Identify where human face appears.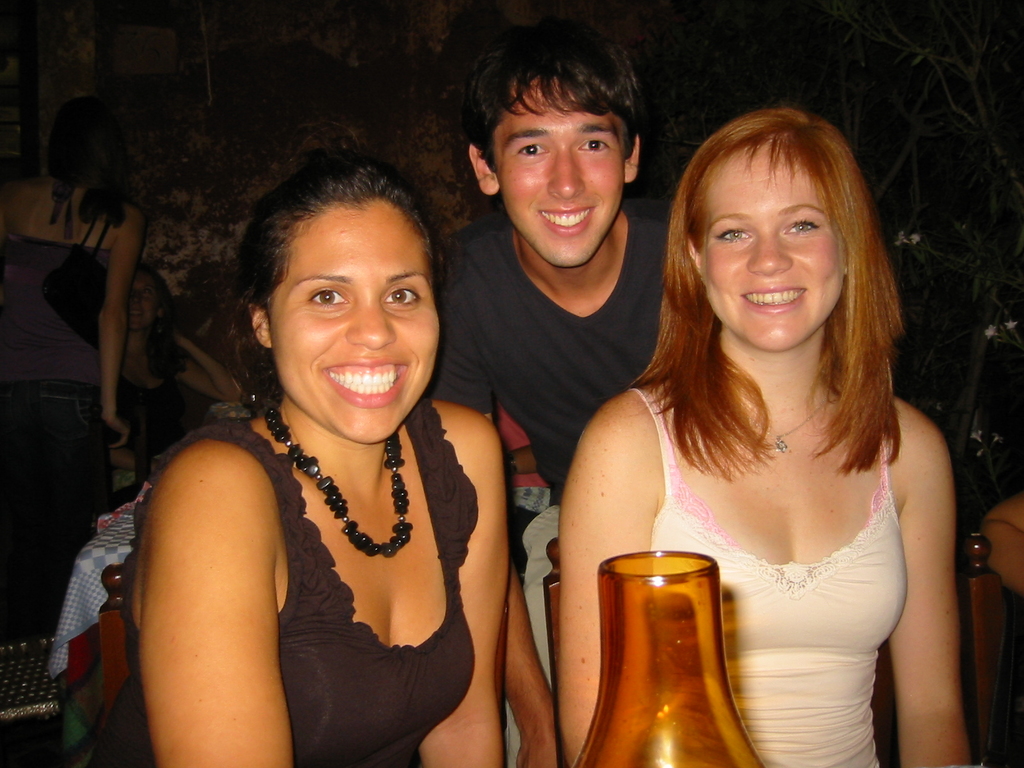
Appears at x1=263, y1=205, x2=435, y2=446.
